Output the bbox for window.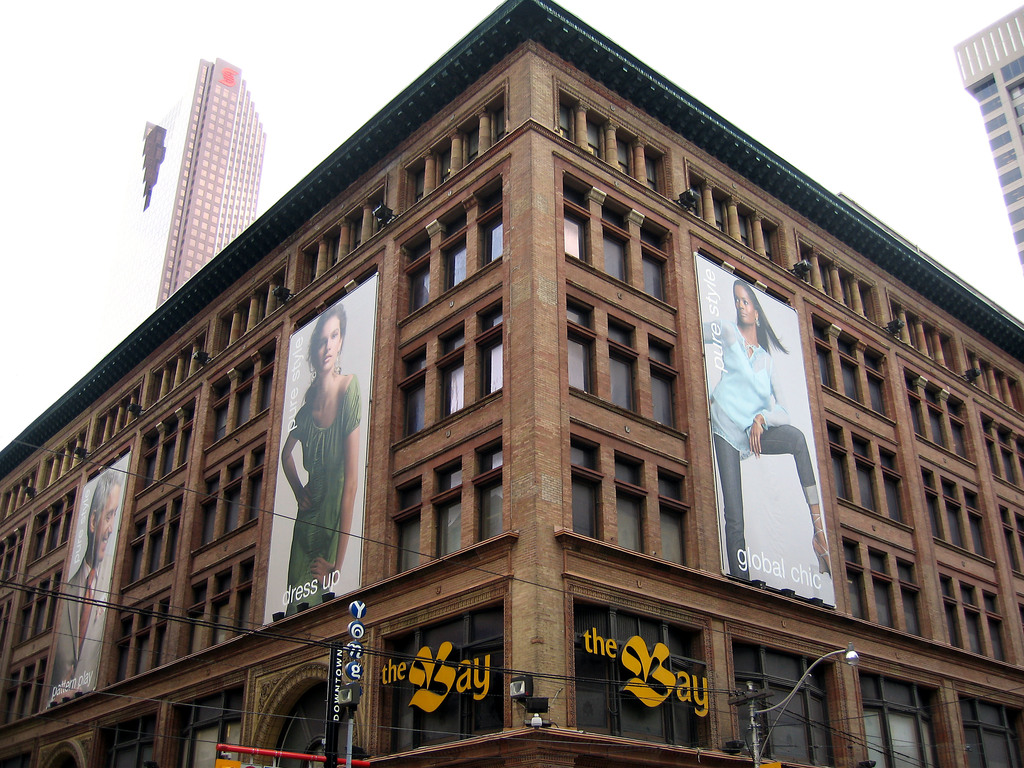
572, 596, 701, 744.
